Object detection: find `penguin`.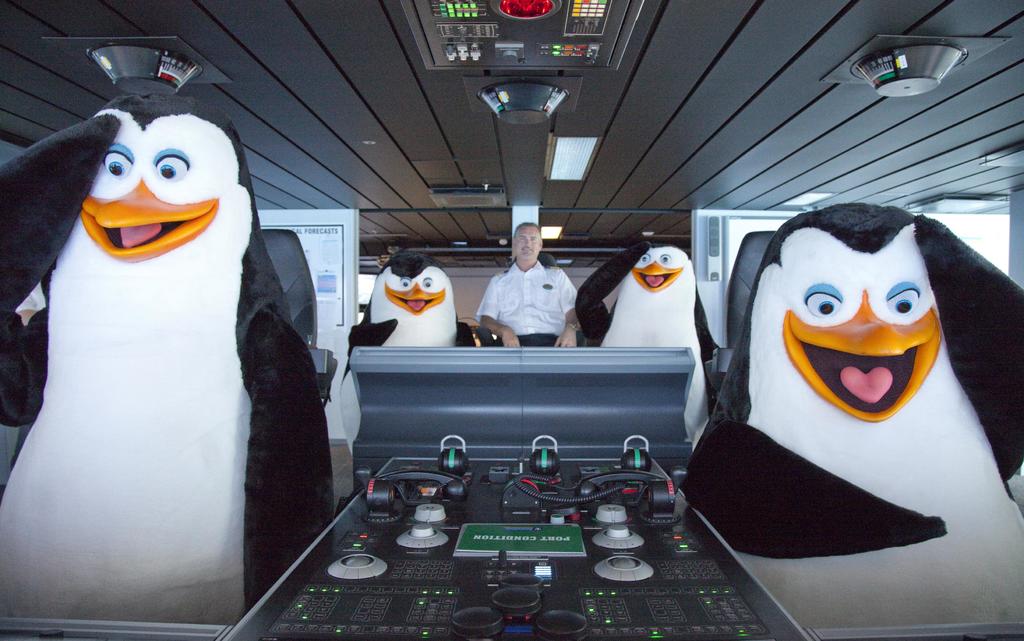
{"left": 575, "top": 236, "right": 718, "bottom": 444}.
